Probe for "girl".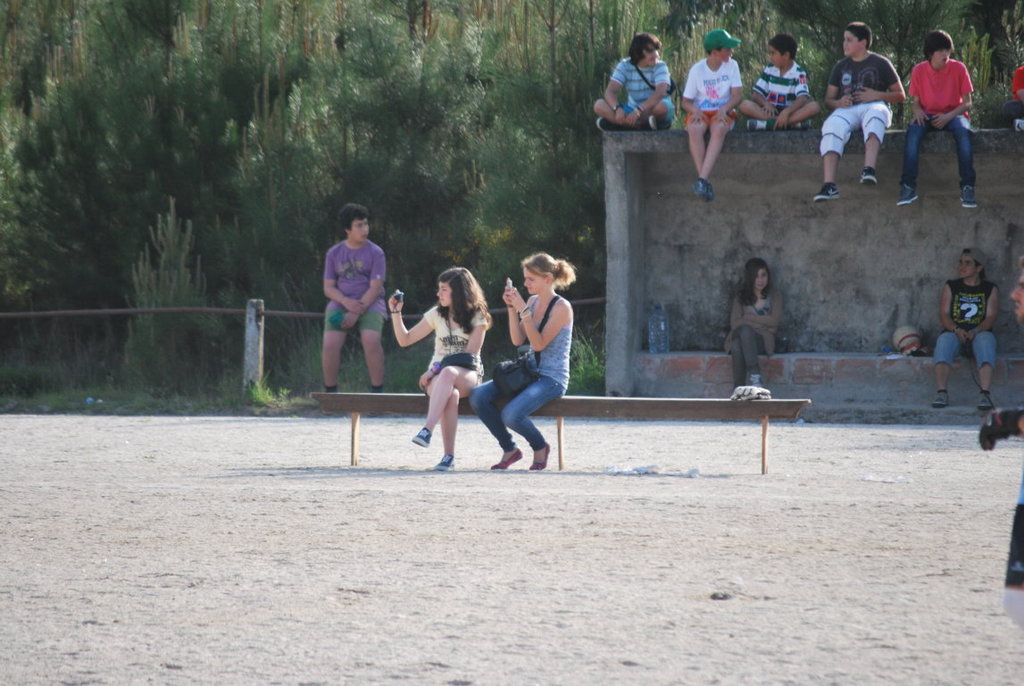
Probe result: bbox=[386, 264, 490, 473].
